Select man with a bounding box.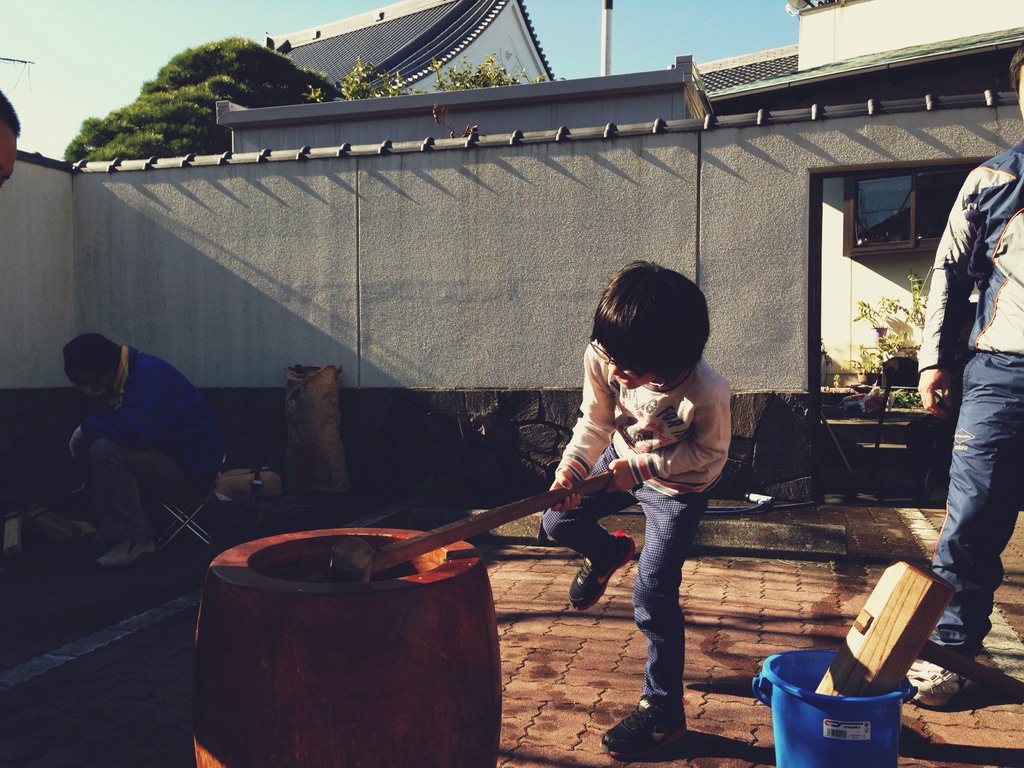
box(911, 132, 1023, 640).
